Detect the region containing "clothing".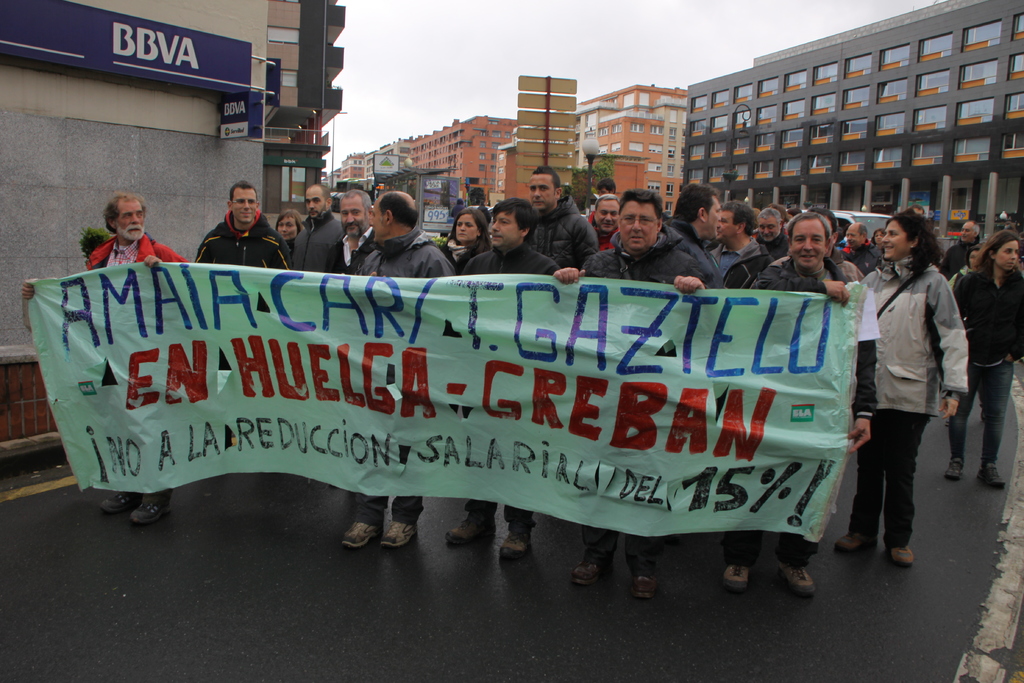
x1=197 y1=208 x2=289 y2=264.
